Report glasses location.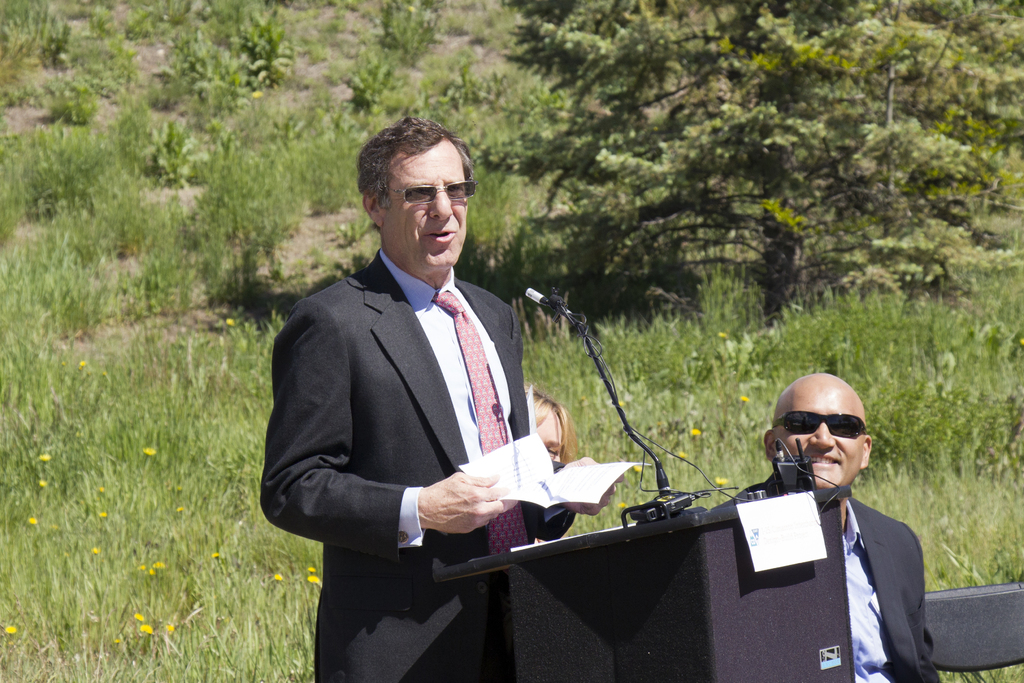
Report: <box>365,176,480,221</box>.
